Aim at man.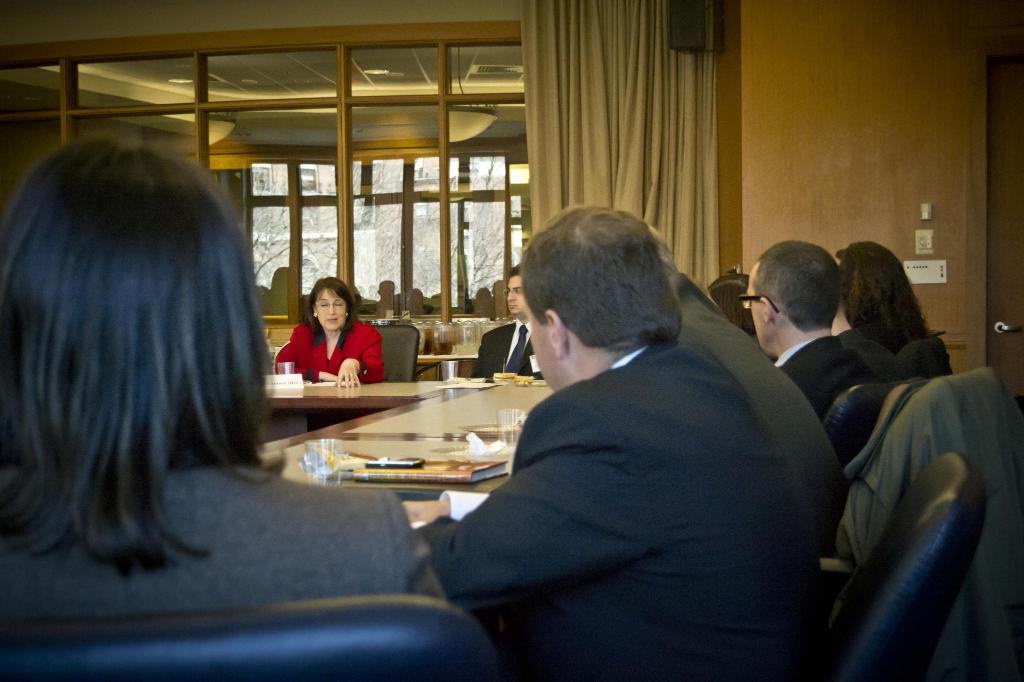
Aimed at rect(401, 202, 831, 672).
